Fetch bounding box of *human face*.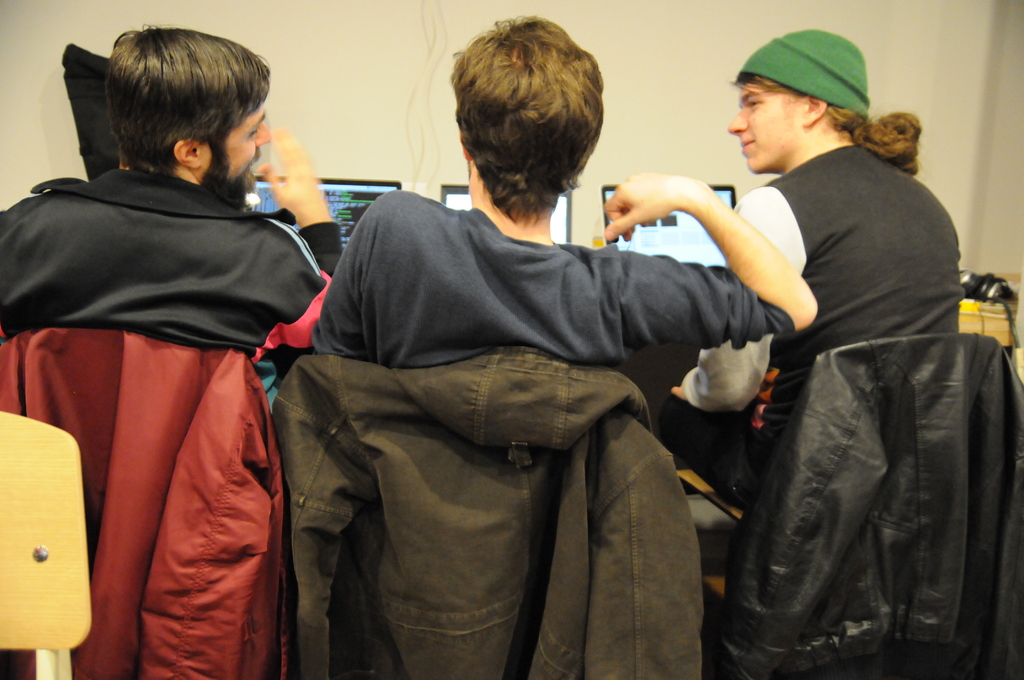
Bbox: 202 105 271 201.
